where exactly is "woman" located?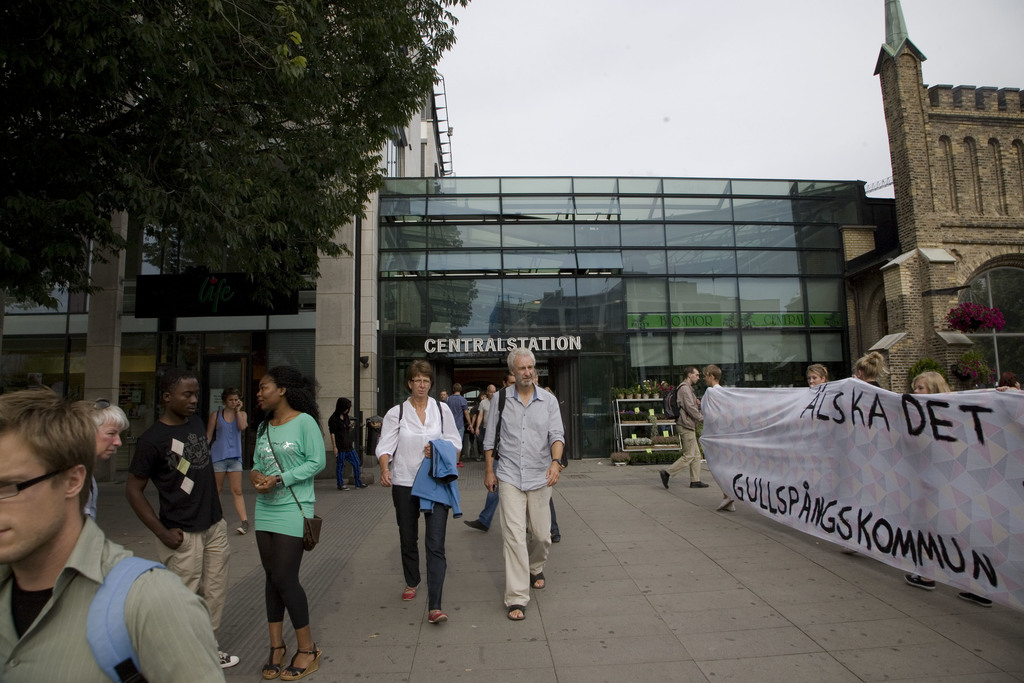
Its bounding box is 374 358 465 626.
